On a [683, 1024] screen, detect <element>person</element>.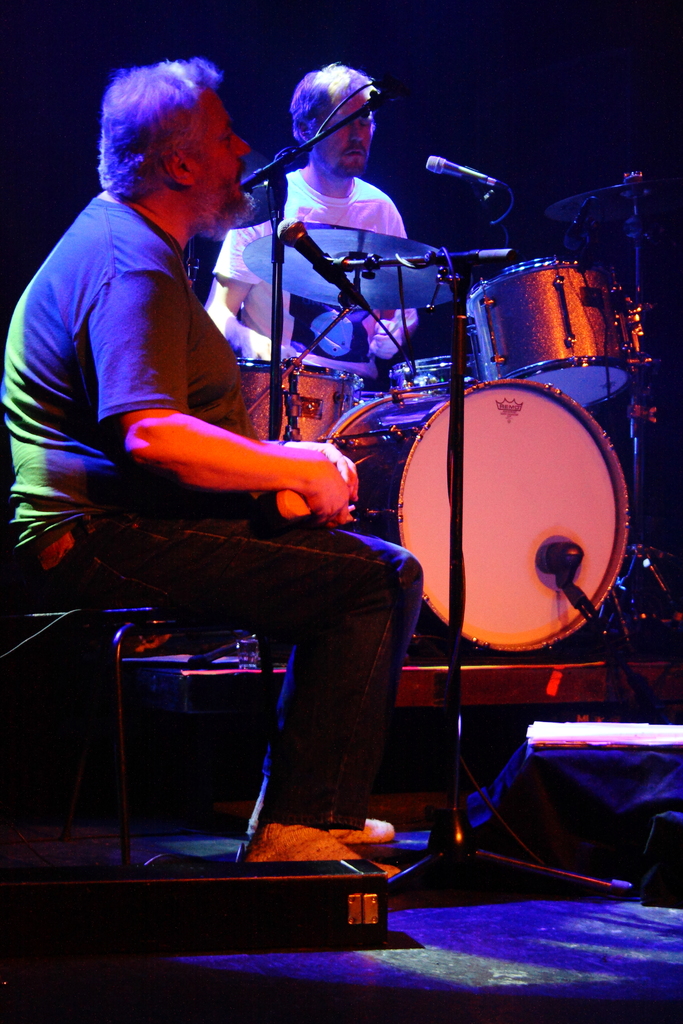
<region>204, 65, 409, 537</region>.
